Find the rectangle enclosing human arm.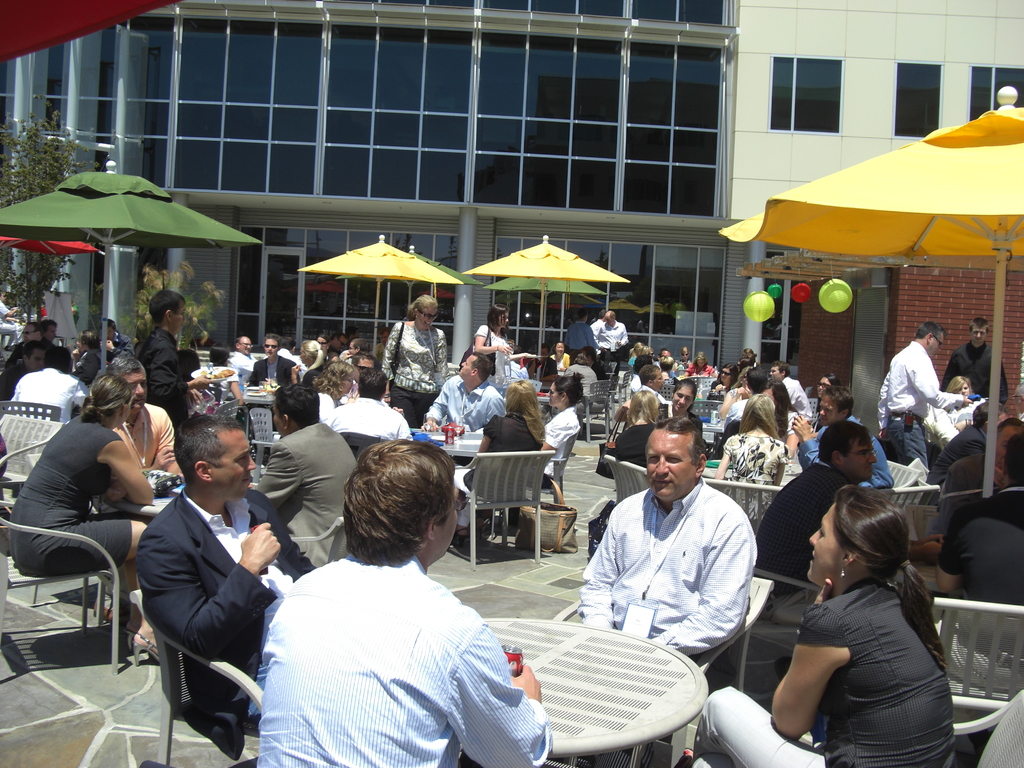
641/537/756/653.
